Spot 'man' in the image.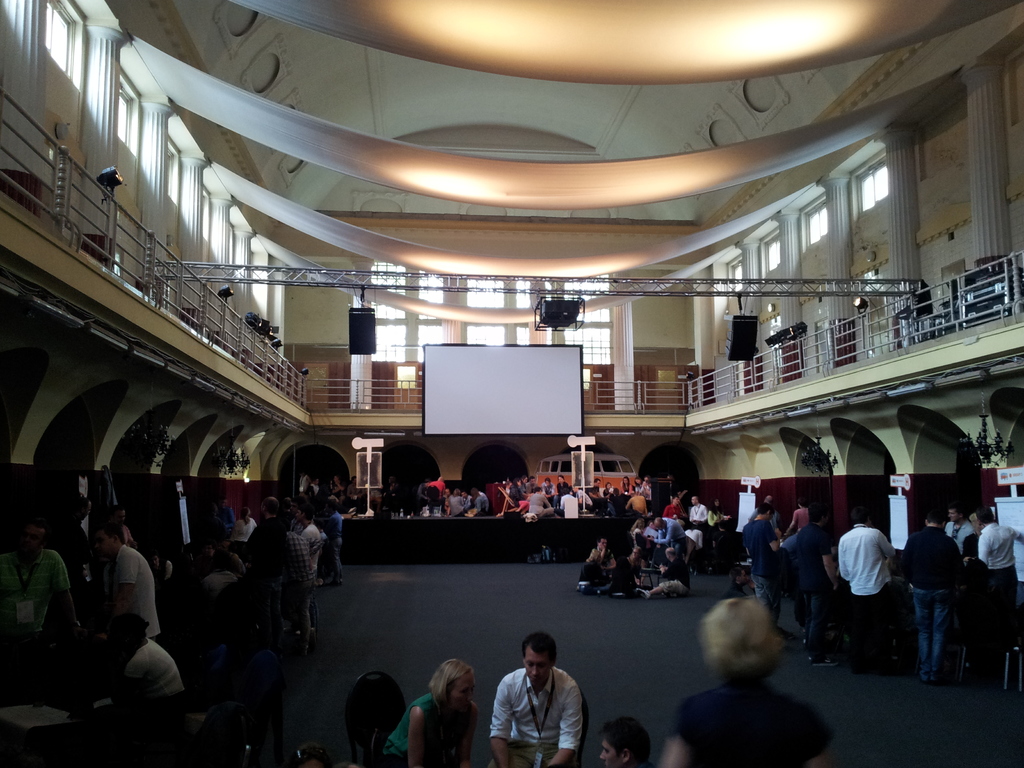
'man' found at 753 493 780 535.
